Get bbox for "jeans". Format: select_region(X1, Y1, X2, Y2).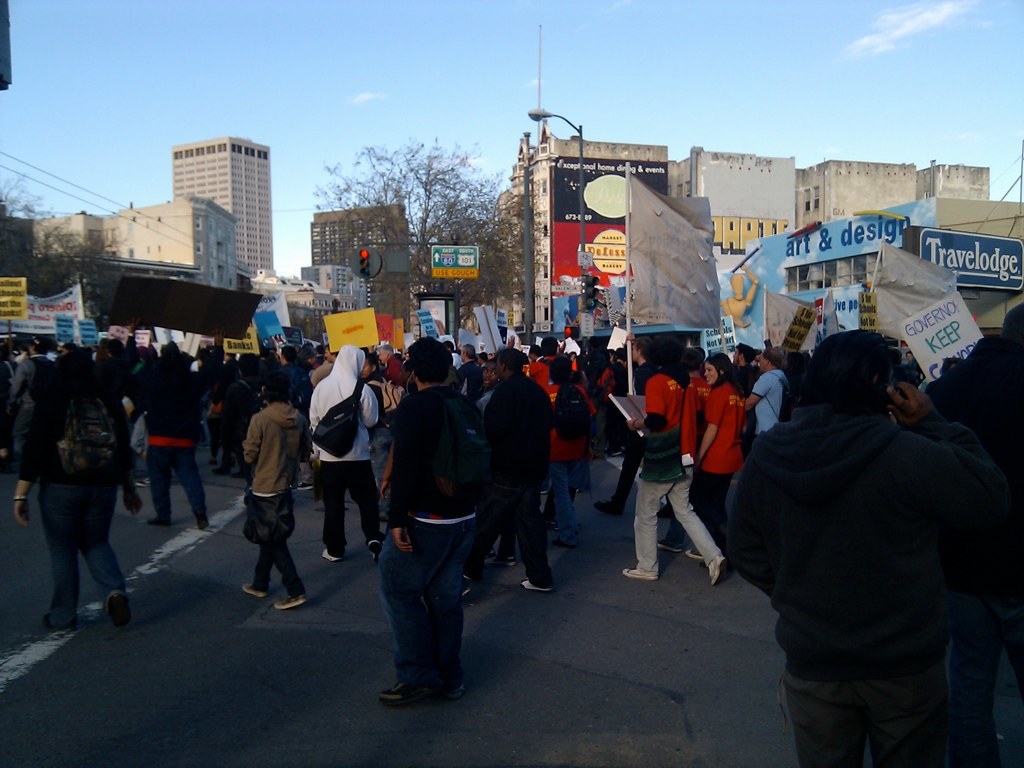
select_region(144, 446, 210, 519).
